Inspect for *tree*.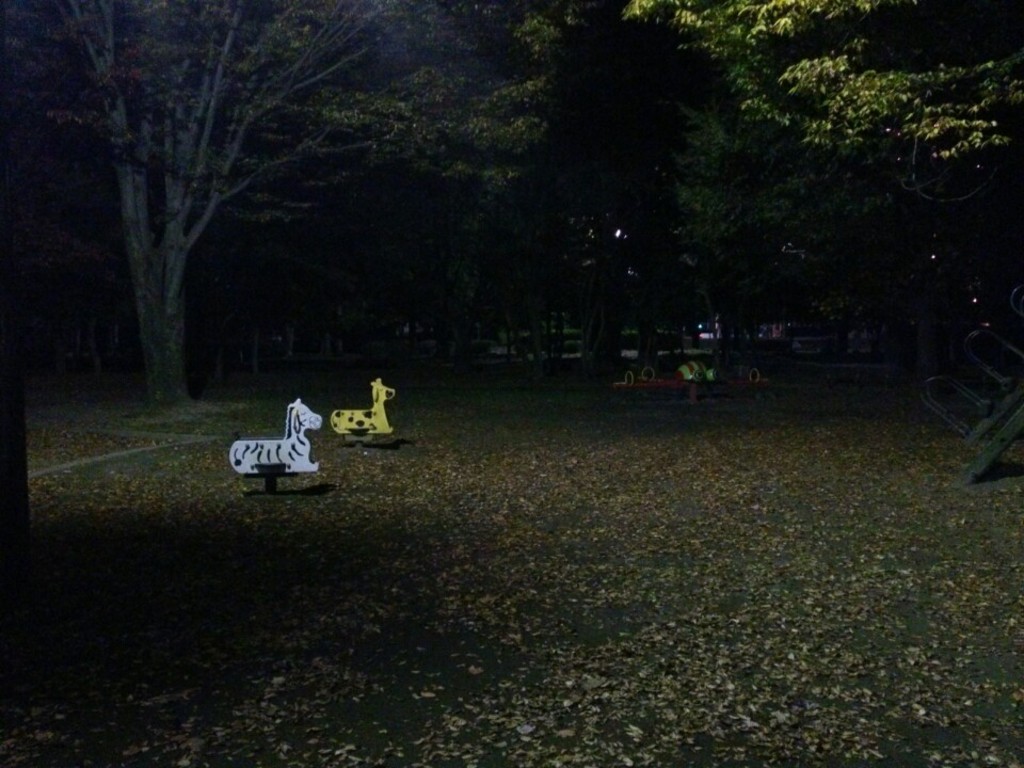
Inspection: <bbox>627, 0, 1022, 195</bbox>.
